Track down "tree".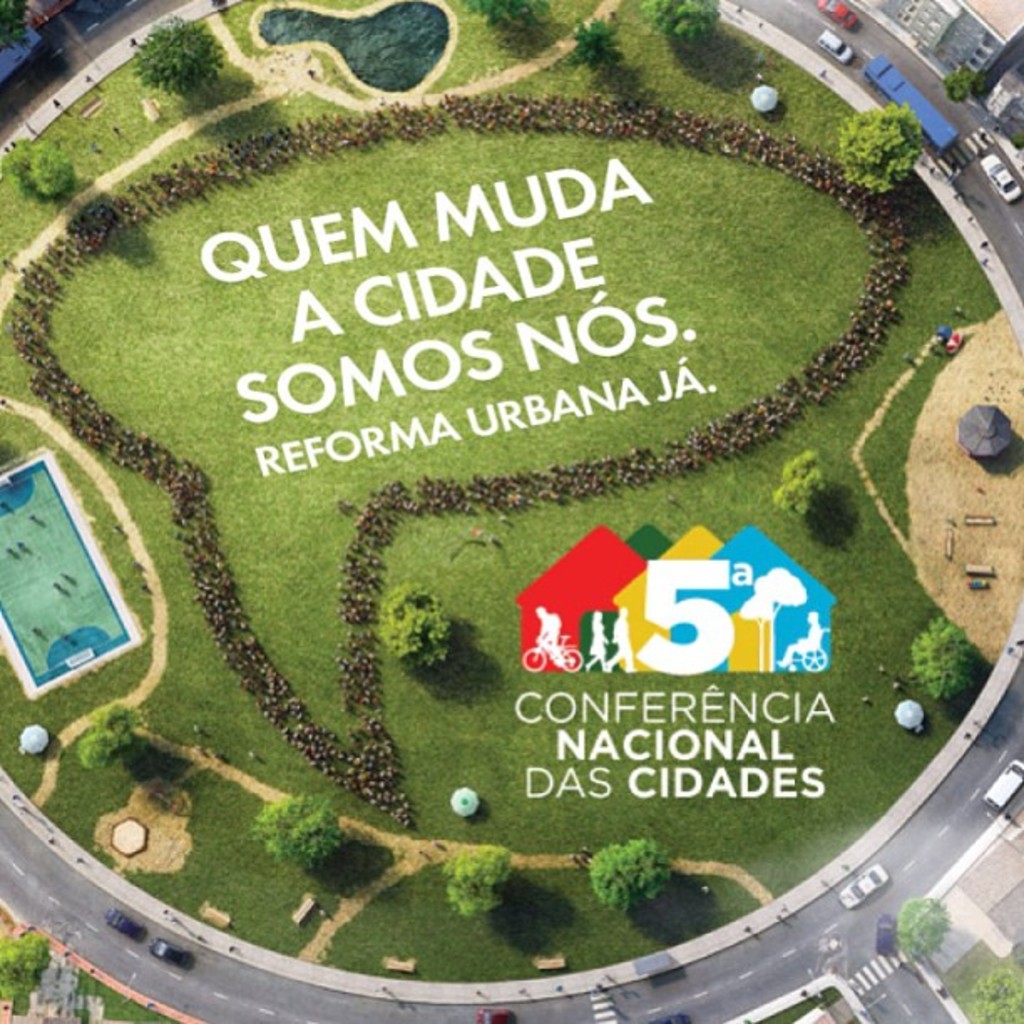
Tracked to {"left": 460, "top": 0, "right": 557, "bottom": 40}.
